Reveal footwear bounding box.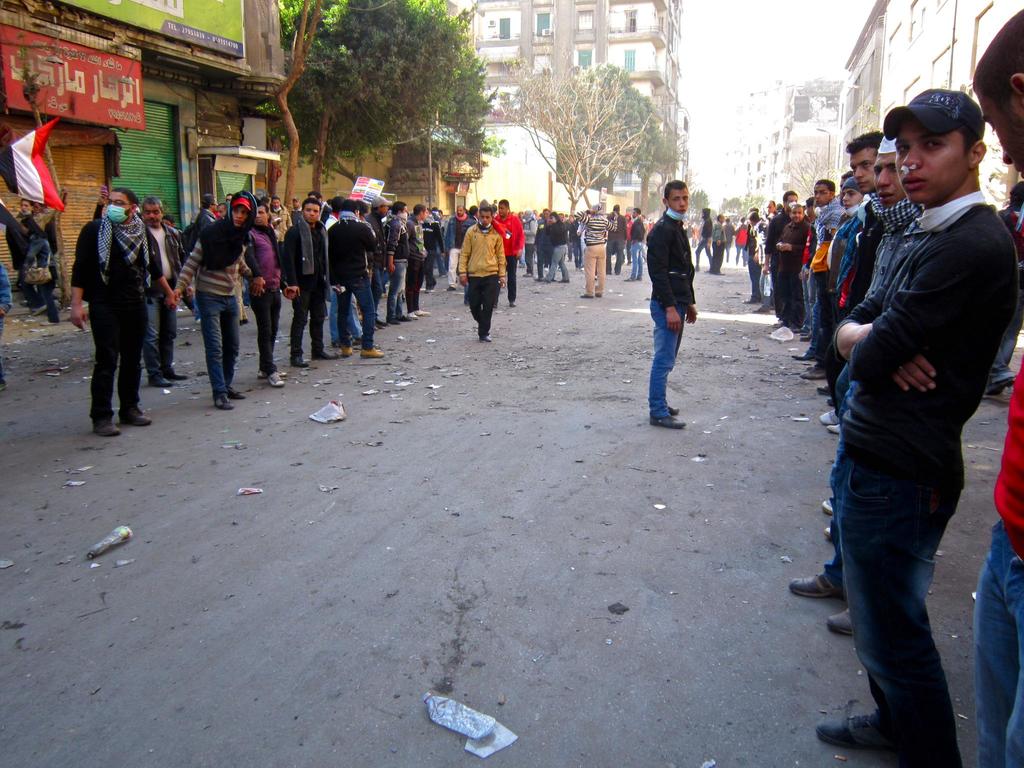
Revealed: box(376, 323, 384, 328).
